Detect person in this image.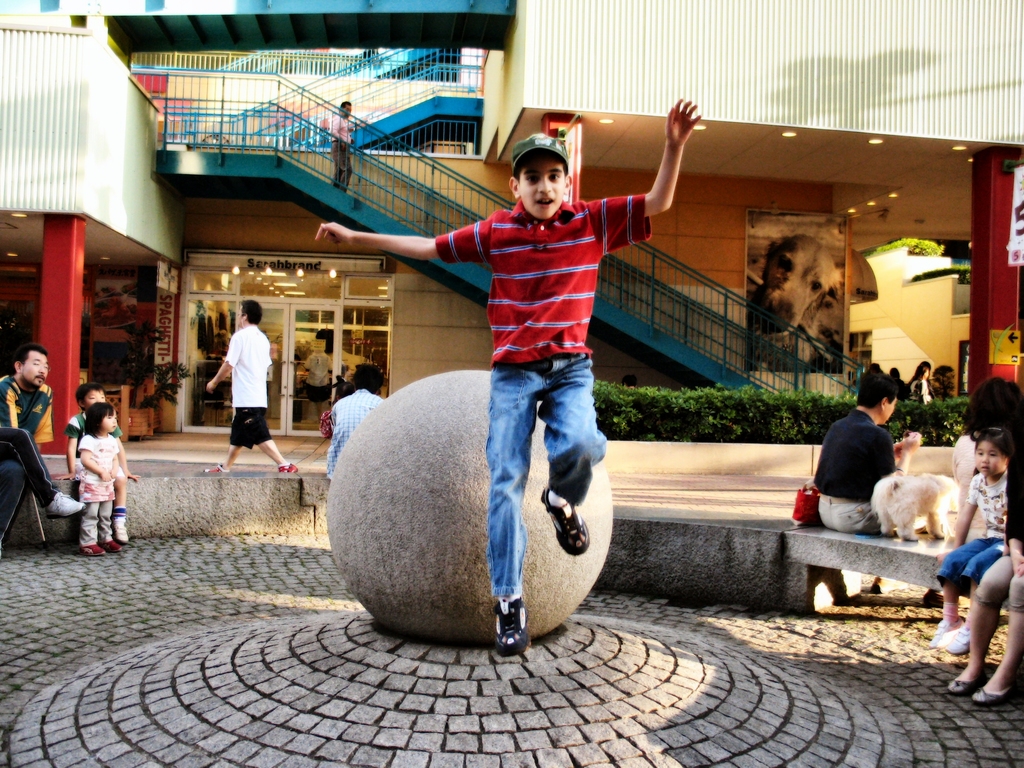
Detection: 327, 362, 385, 483.
